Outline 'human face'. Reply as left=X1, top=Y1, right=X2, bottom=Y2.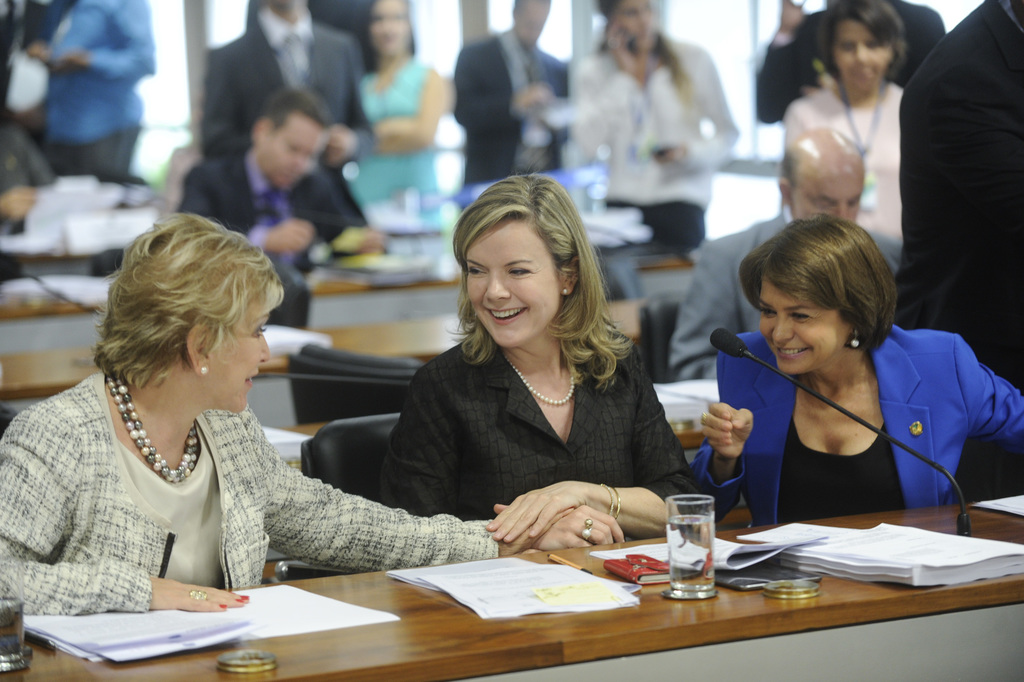
left=761, top=277, right=856, bottom=371.
